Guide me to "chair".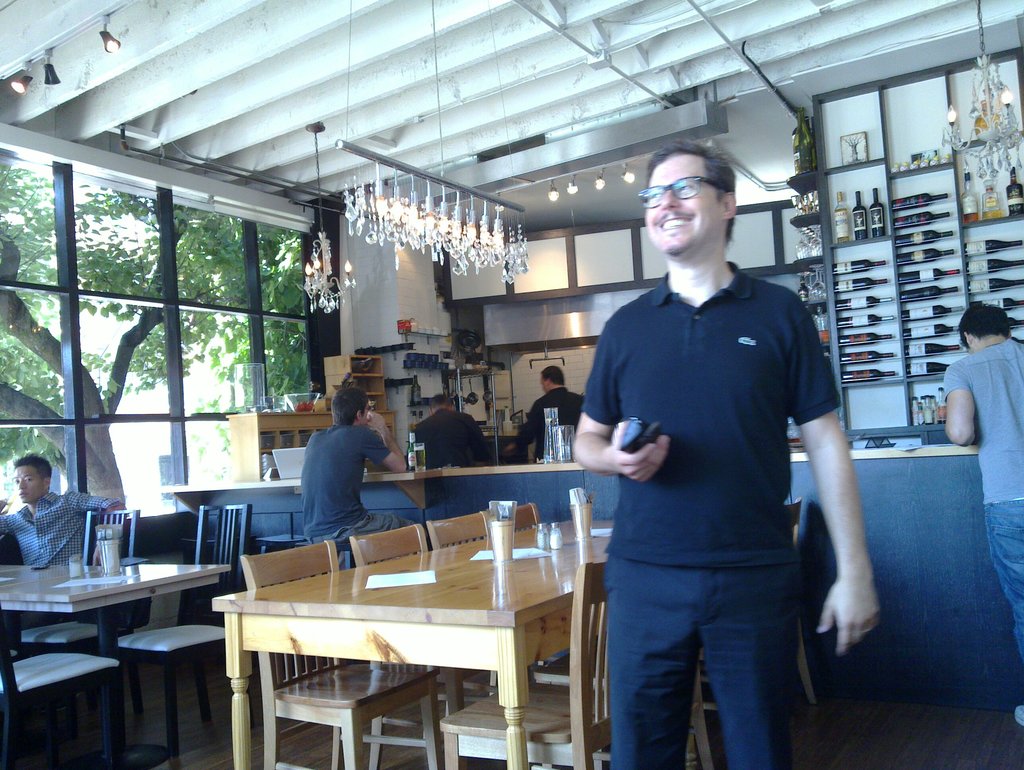
Guidance: [347,520,506,769].
